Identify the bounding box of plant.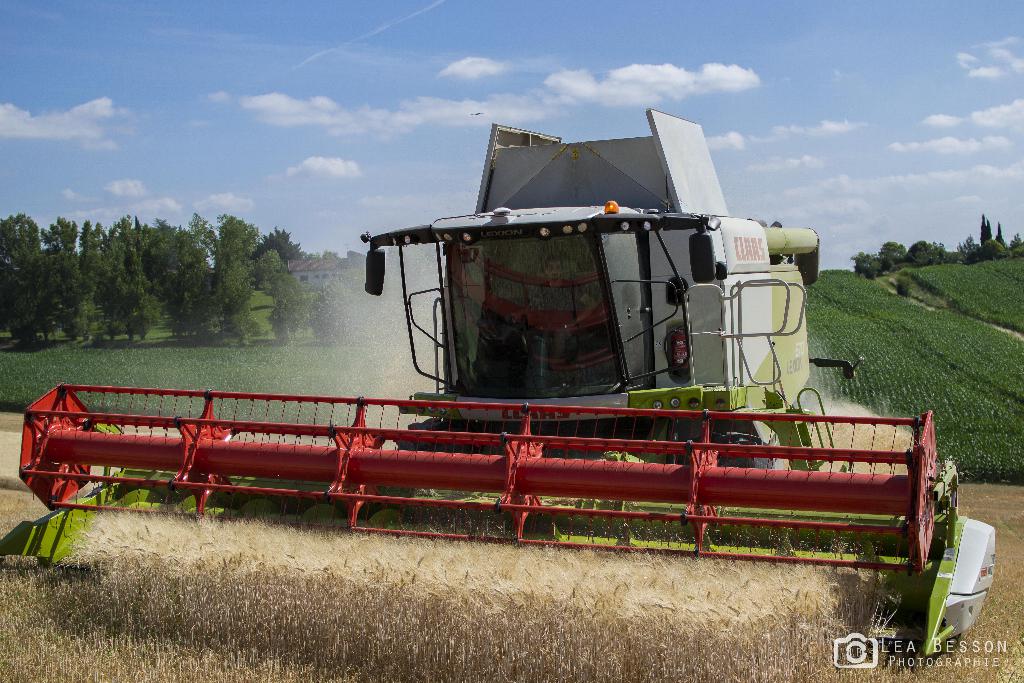
crop(887, 239, 1023, 336).
